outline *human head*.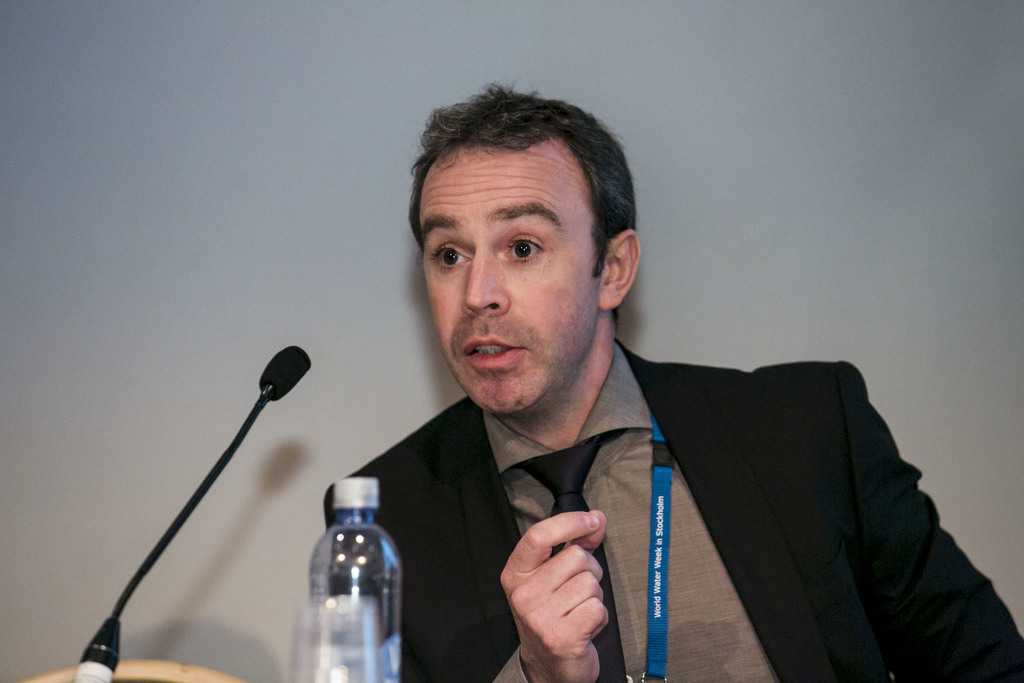
Outline: <bbox>406, 88, 621, 361</bbox>.
